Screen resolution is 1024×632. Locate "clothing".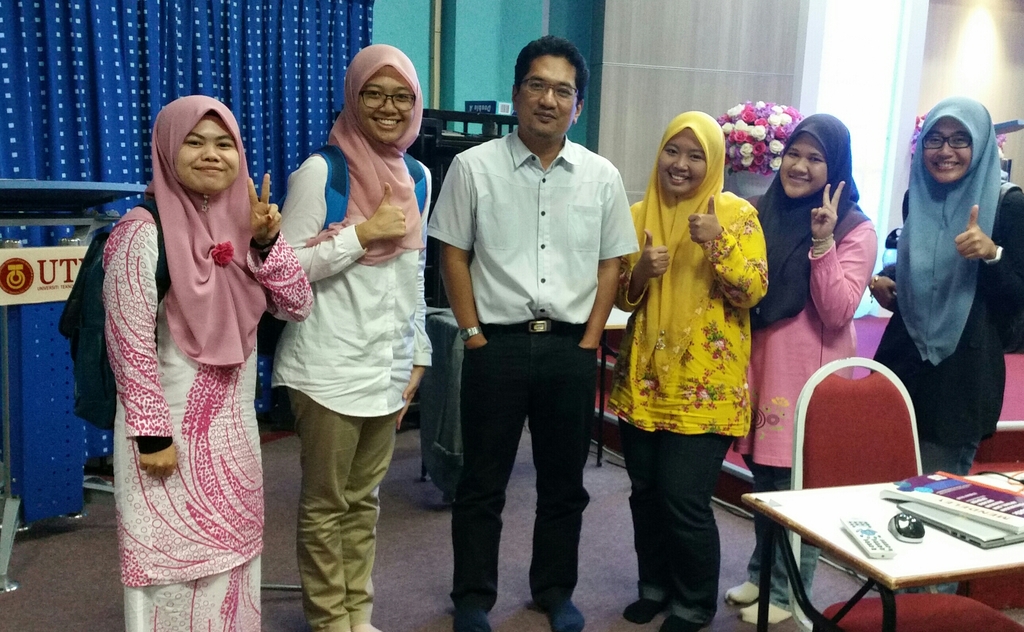
428, 124, 638, 631.
